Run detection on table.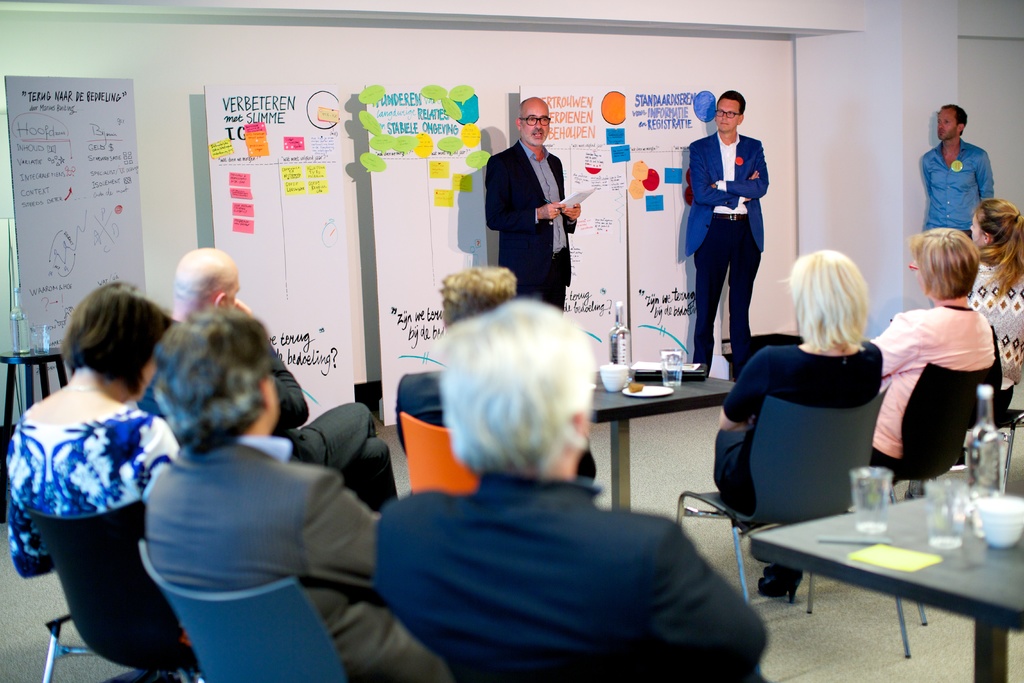
Result: detection(0, 342, 68, 475).
